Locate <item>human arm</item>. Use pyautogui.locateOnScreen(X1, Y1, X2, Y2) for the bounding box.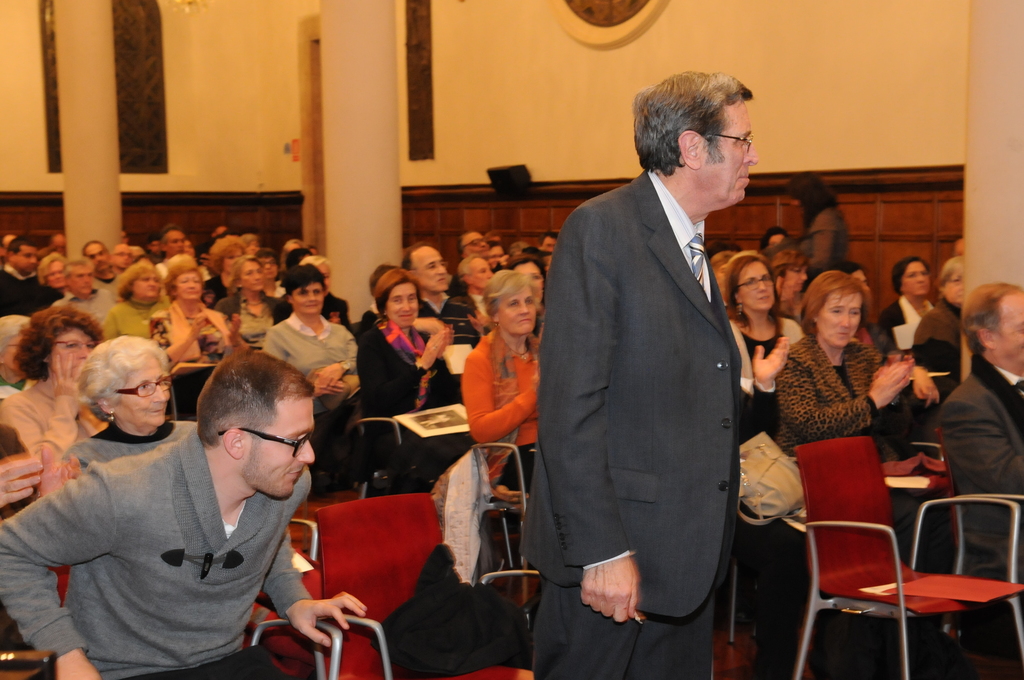
pyautogui.locateOnScreen(540, 209, 623, 617).
